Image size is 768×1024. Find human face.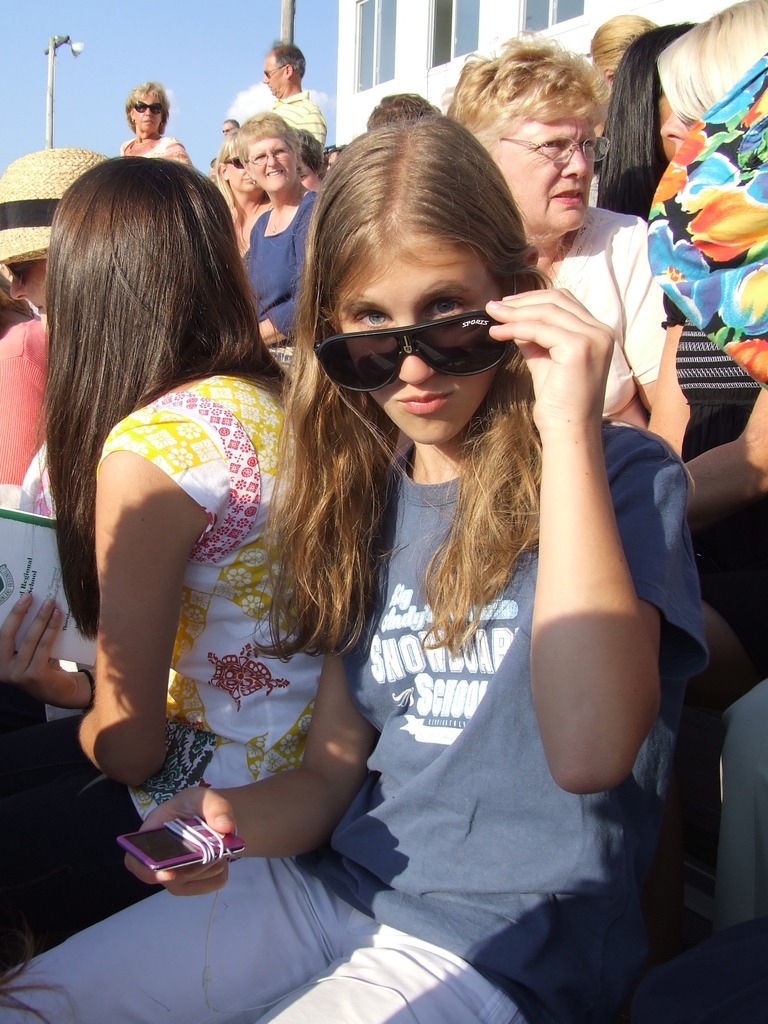
{"left": 246, "top": 132, "right": 303, "bottom": 188}.
